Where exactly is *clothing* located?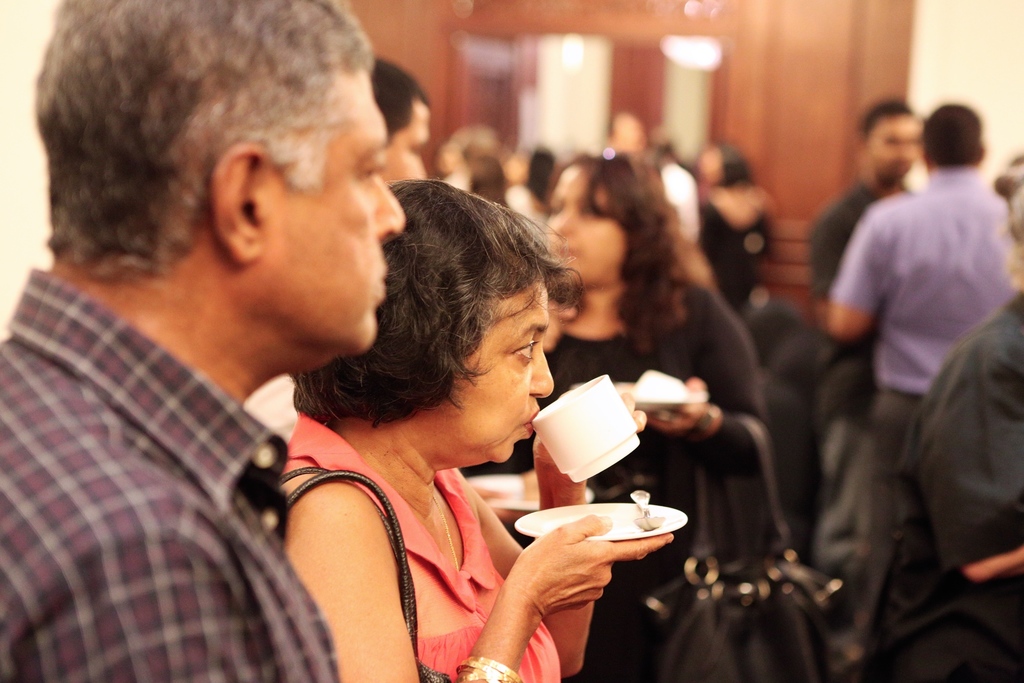
Its bounding box is region(712, 185, 763, 310).
